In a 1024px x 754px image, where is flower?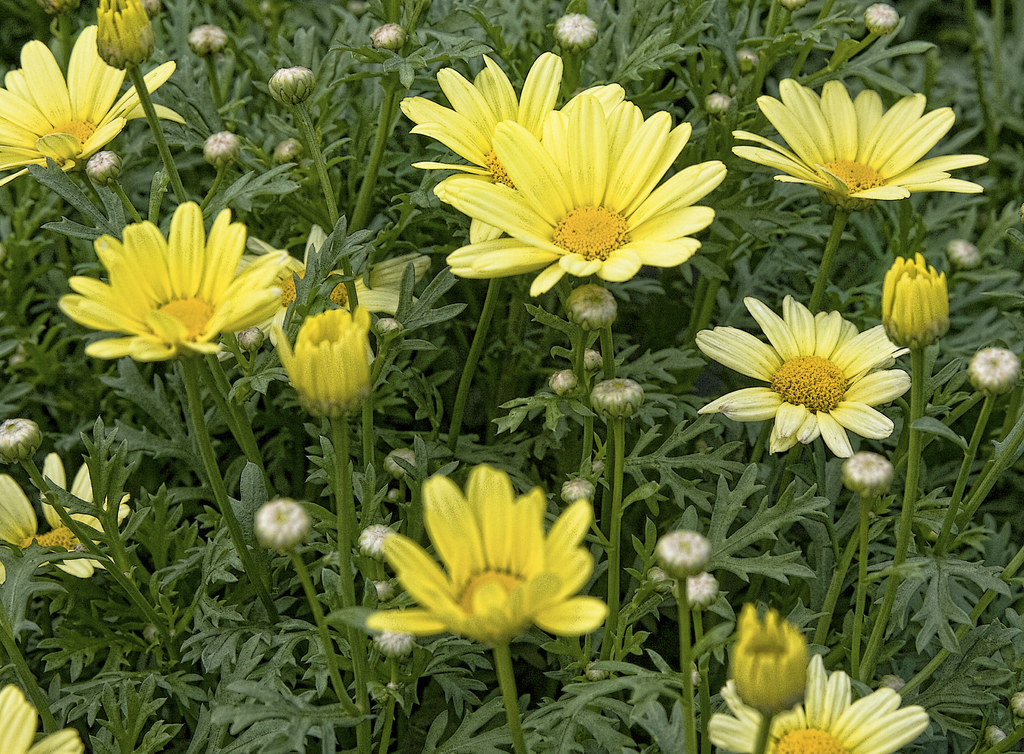
<bbox>0, 448, 127, 584</bbox>.
